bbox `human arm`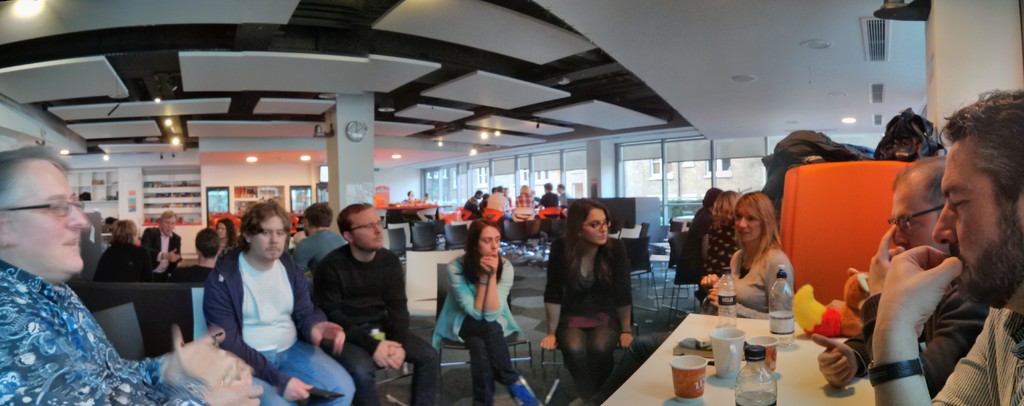
bbox=[708, 255, 810, 319]
